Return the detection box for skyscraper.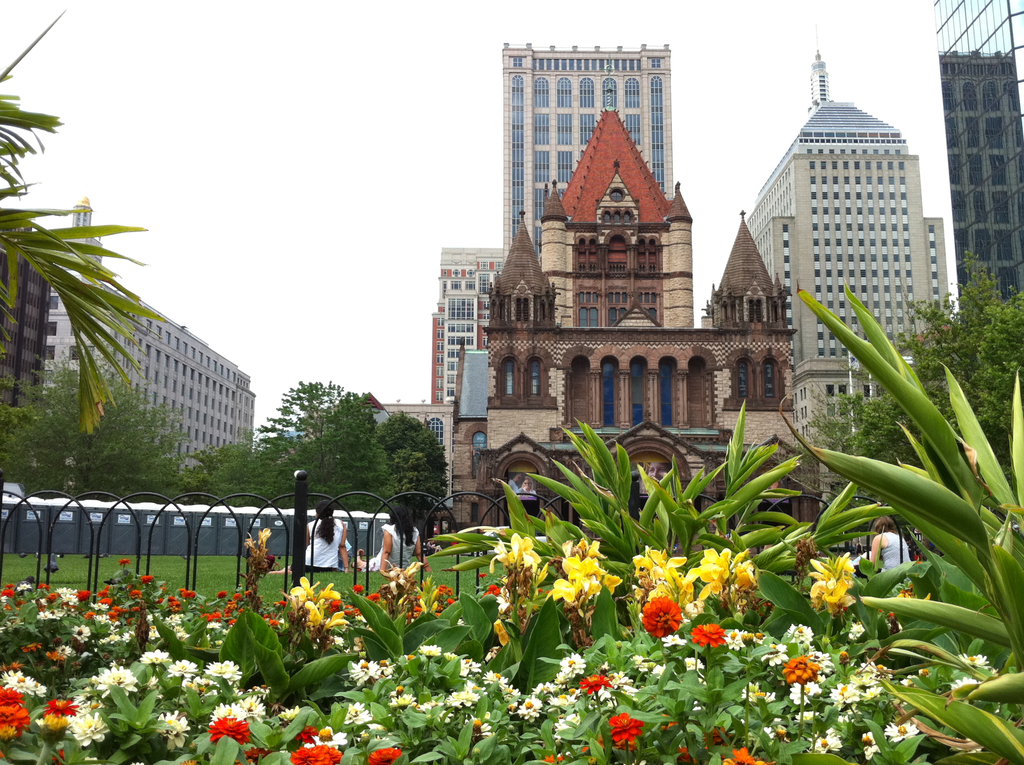
{"left": 733, "top": 48, "right": 943, "bottom": 529}.
